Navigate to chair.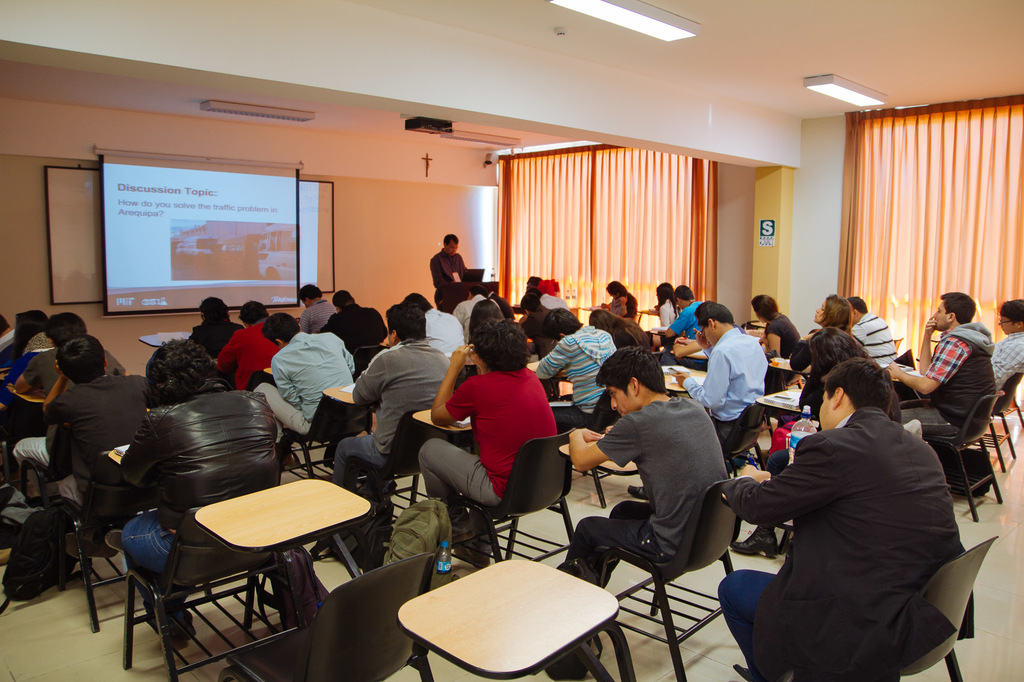
Navigation target: crop(211, 547, 438, 681).
